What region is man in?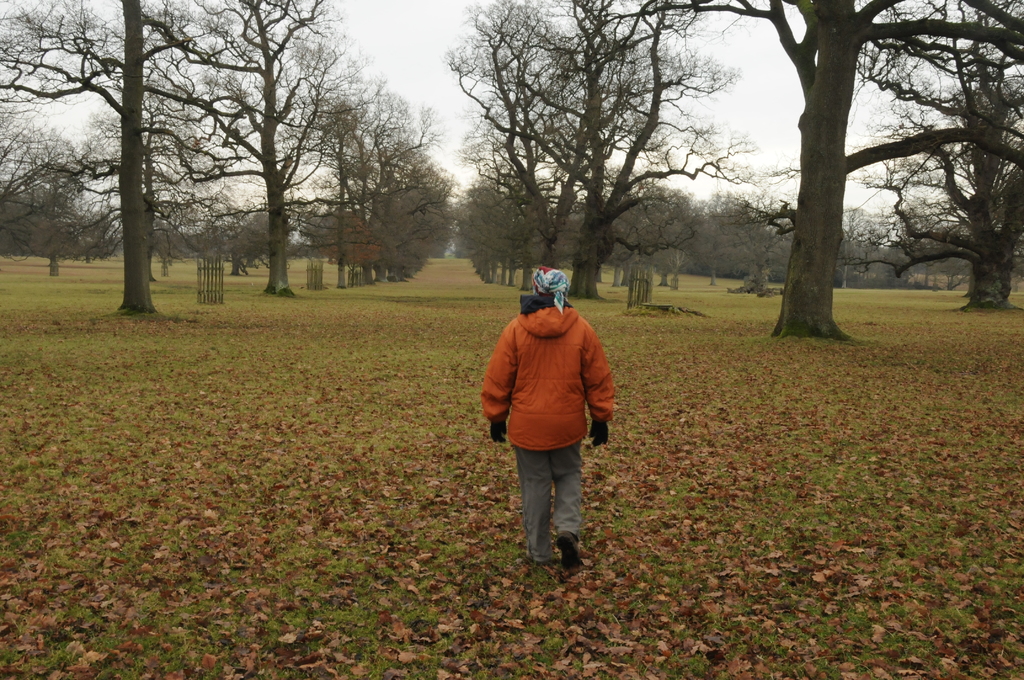
{"left": 479, "top": 261, "right": 616, "bottom": 572}.
